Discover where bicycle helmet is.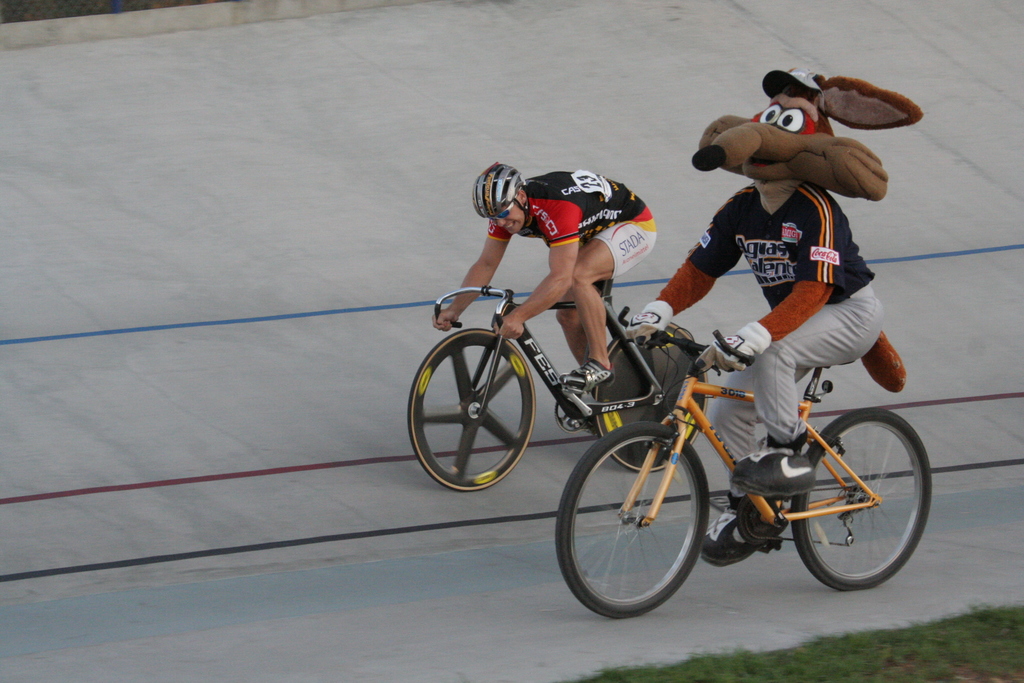
Discovered at pyautogui.locateOnScreen(470, 159, 531, 233).
